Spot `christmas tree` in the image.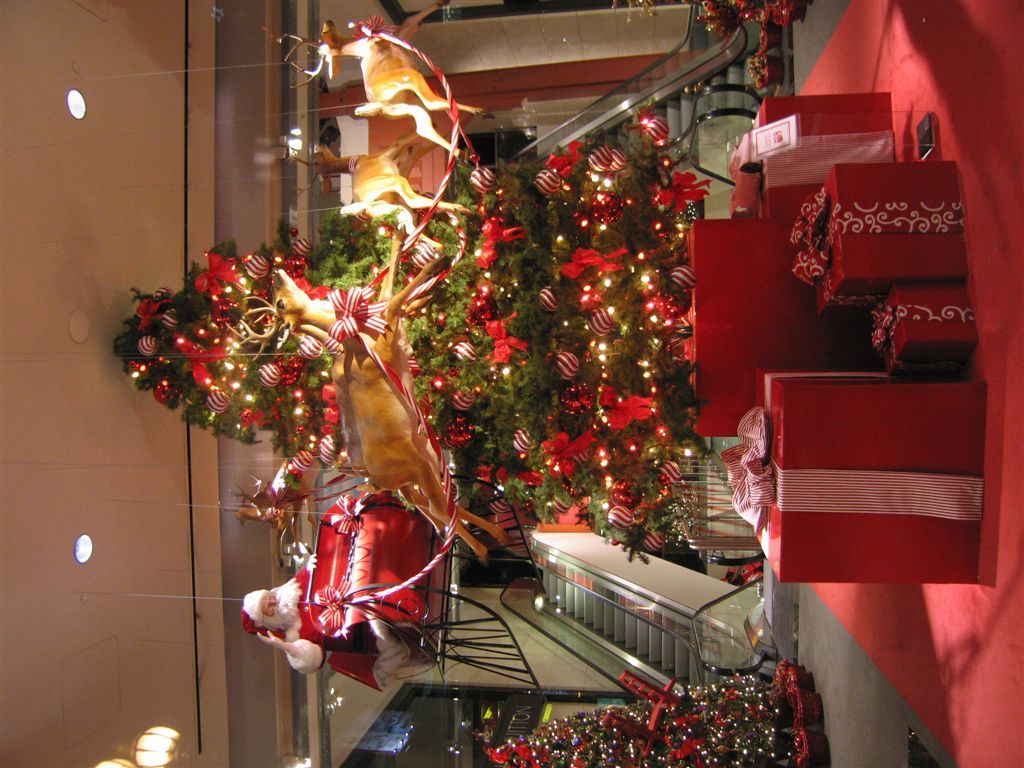
`christmas tree` found at {"x1": 103, "y1": 98, "x2": 730, "y2": 588}.
